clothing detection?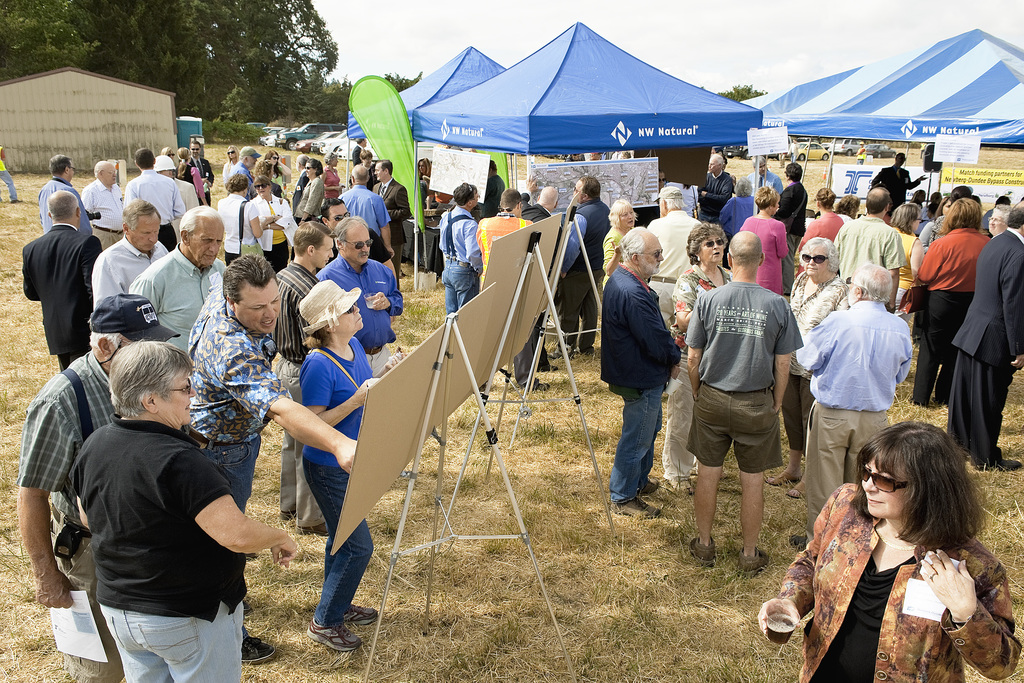
locate(168, 175, 202, 230)
